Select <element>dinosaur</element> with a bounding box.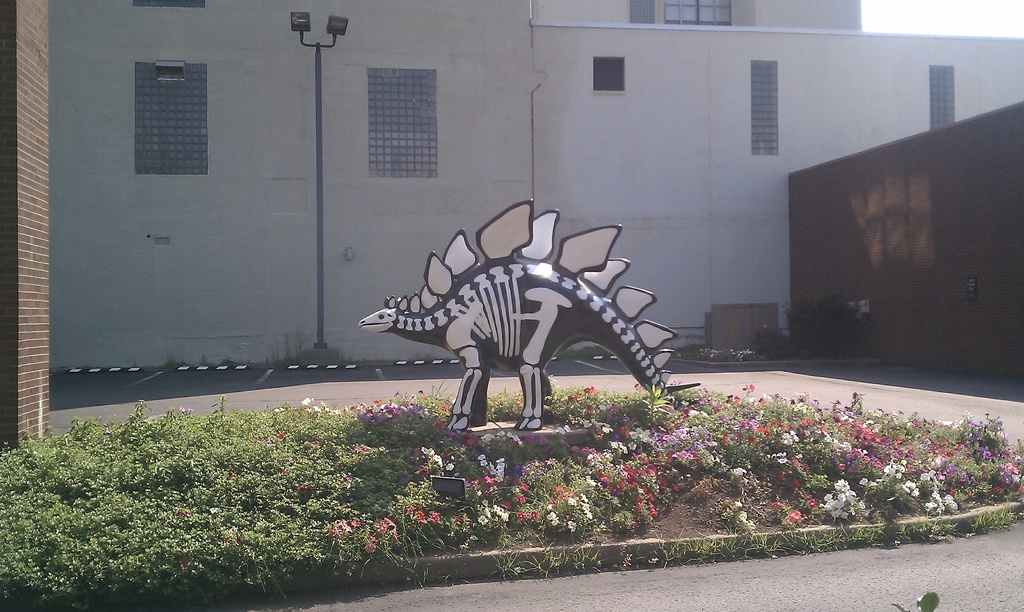
361, 173, 684, 446.
